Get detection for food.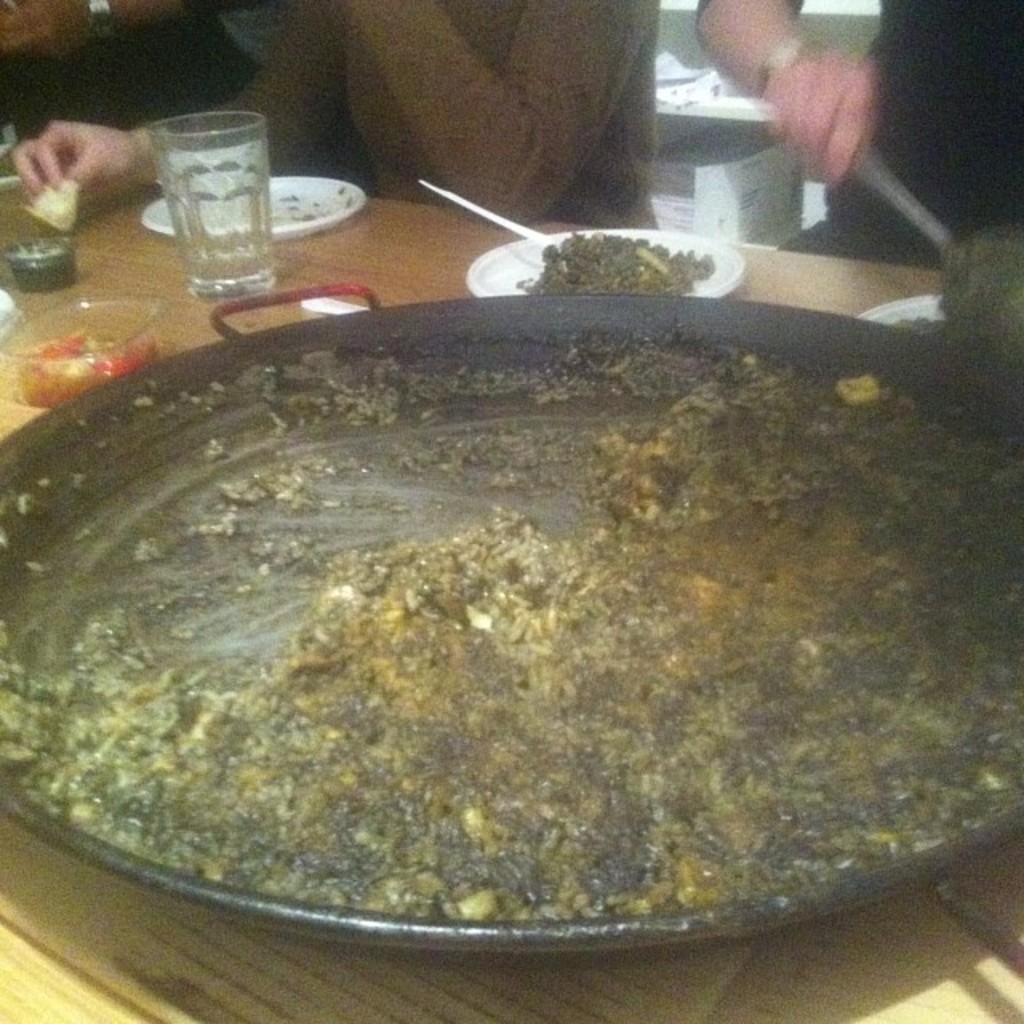
Detection: <region>24, 178, 83, 235</region>.
